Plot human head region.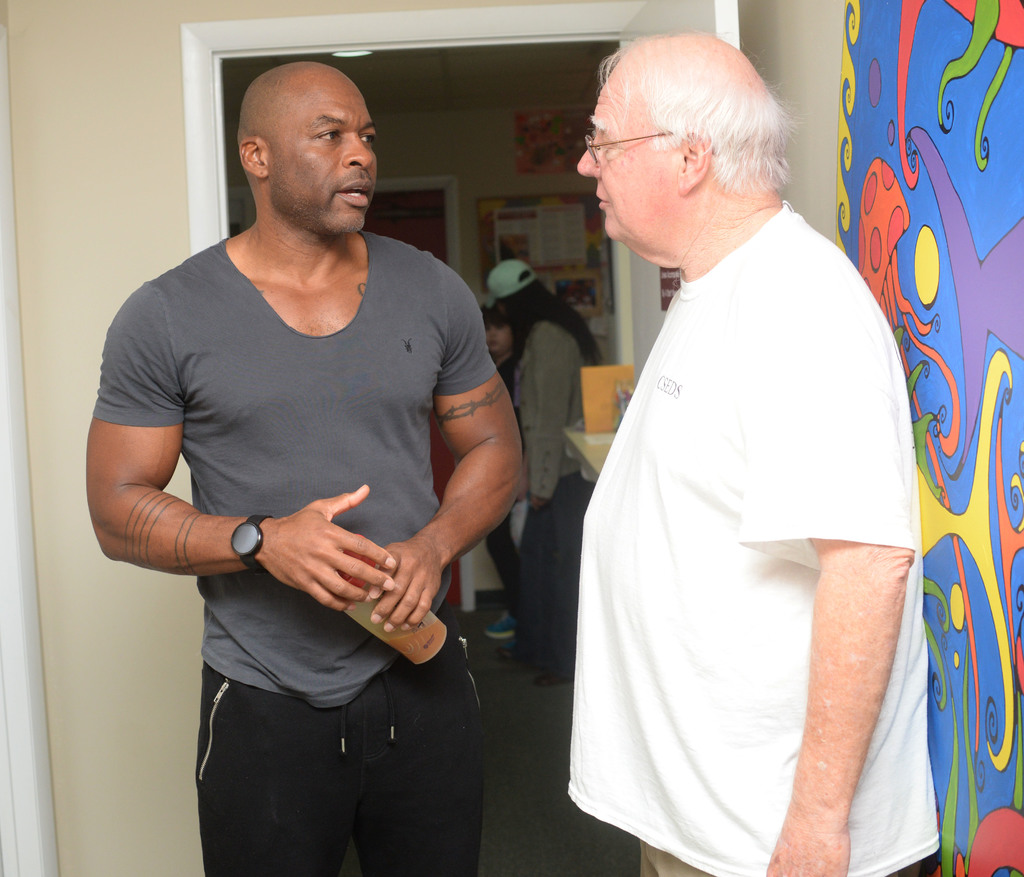
Plotted at {"left": 487, "top": 259, "right": 543, "bottom": 318}.
